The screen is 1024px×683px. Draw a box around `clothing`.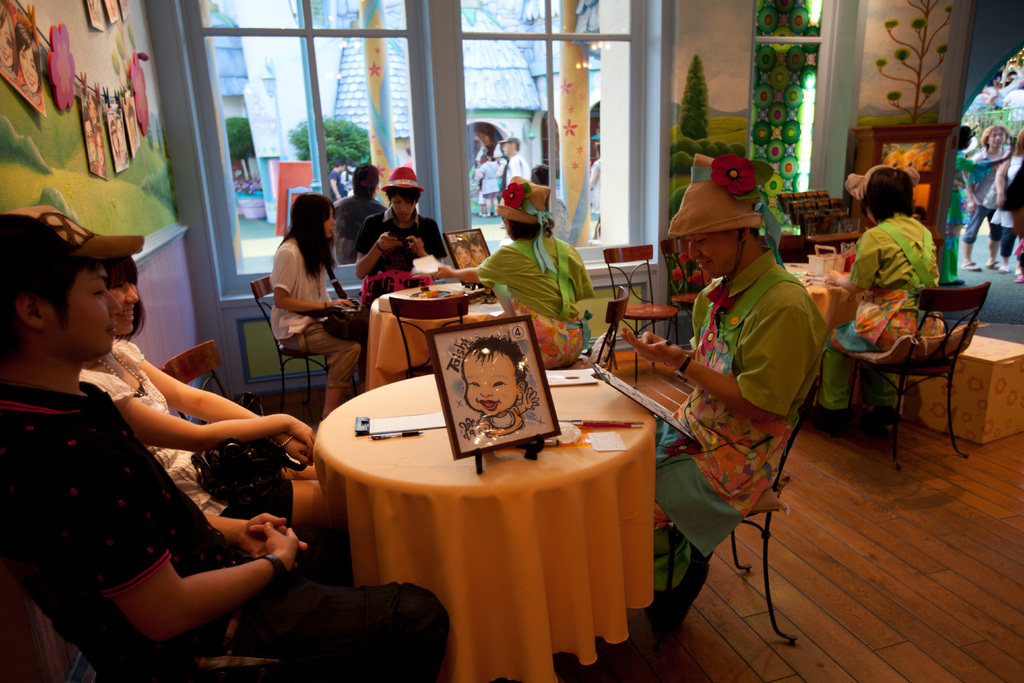
328 169 346 202.
